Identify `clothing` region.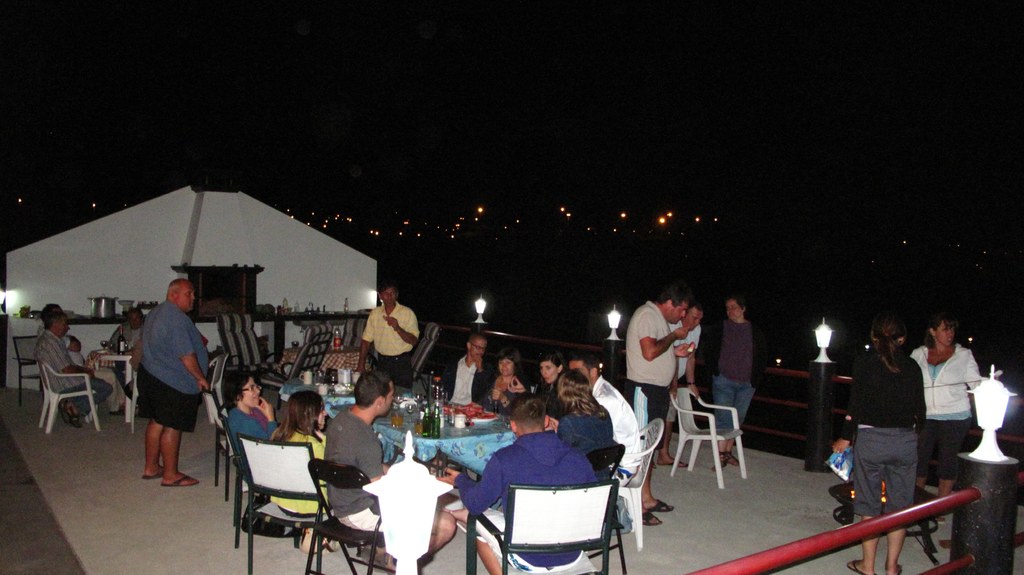
Region: left=854, top=330, right=941, bottom=519.
